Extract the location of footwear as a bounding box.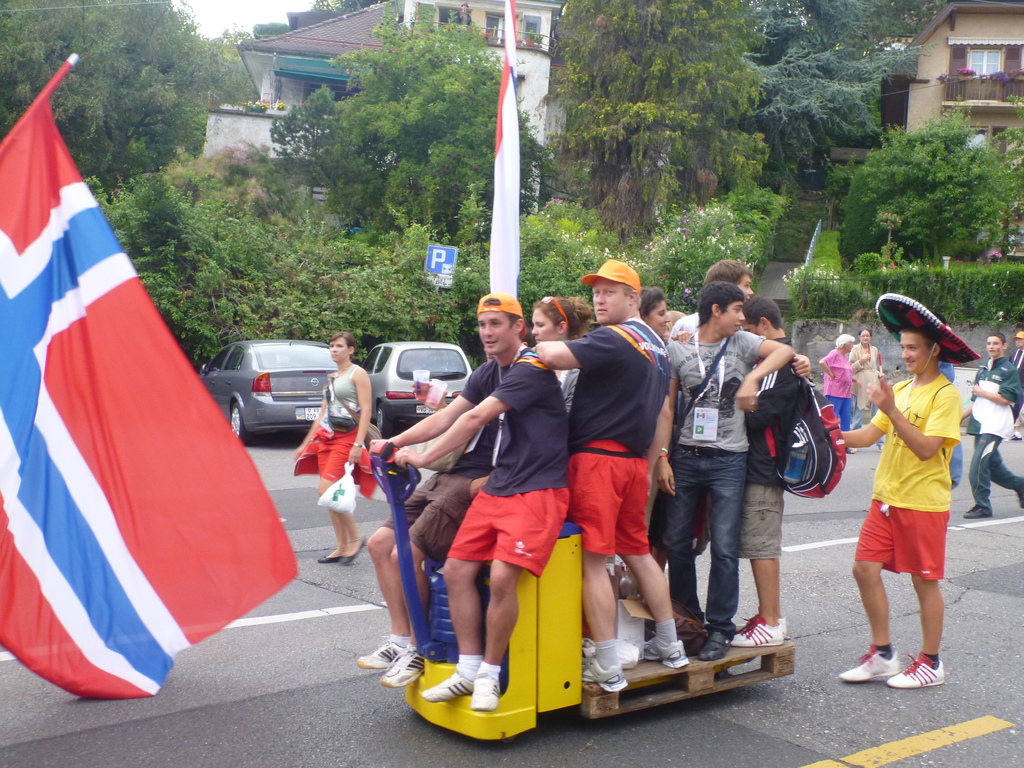
x1=342 y1=533 x2=369 y2=569.
